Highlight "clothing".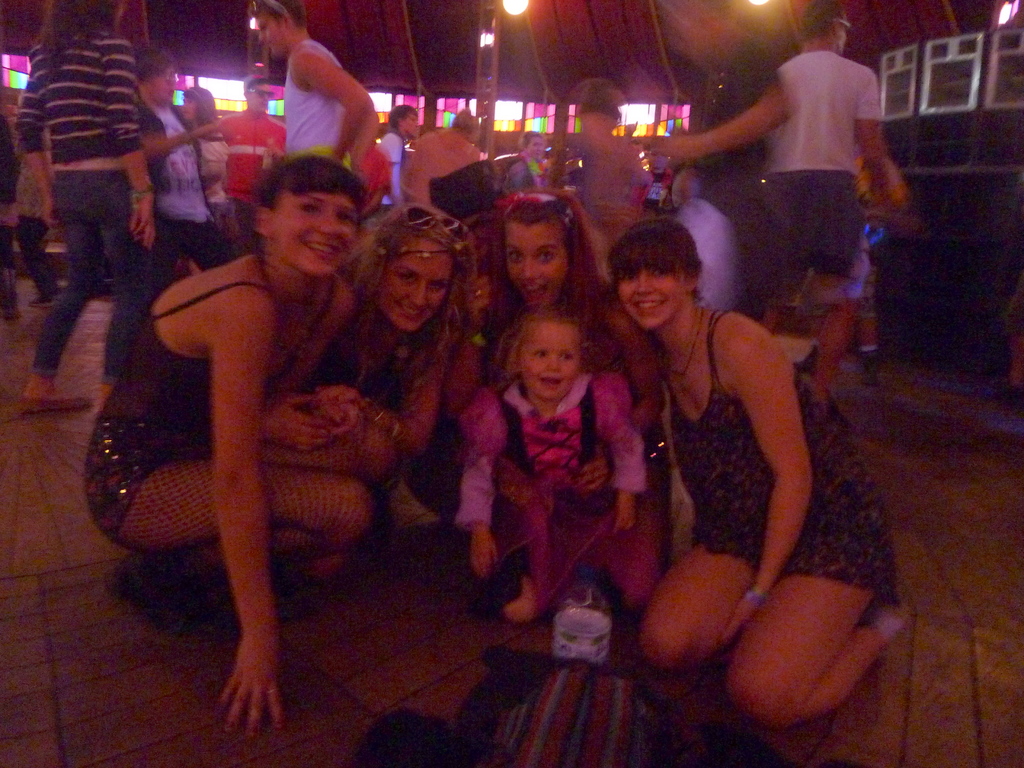
Highlighted region: locate(470, 337, 643, 643).
